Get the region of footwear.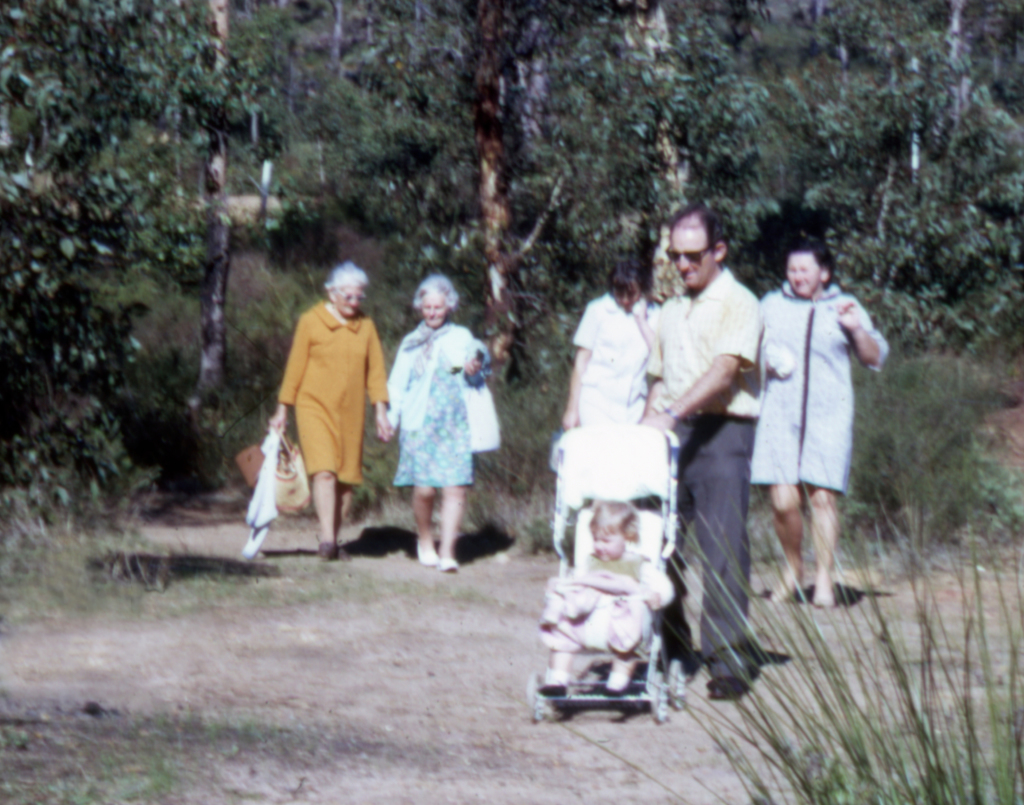
detection(707, 665, 757, 707).
